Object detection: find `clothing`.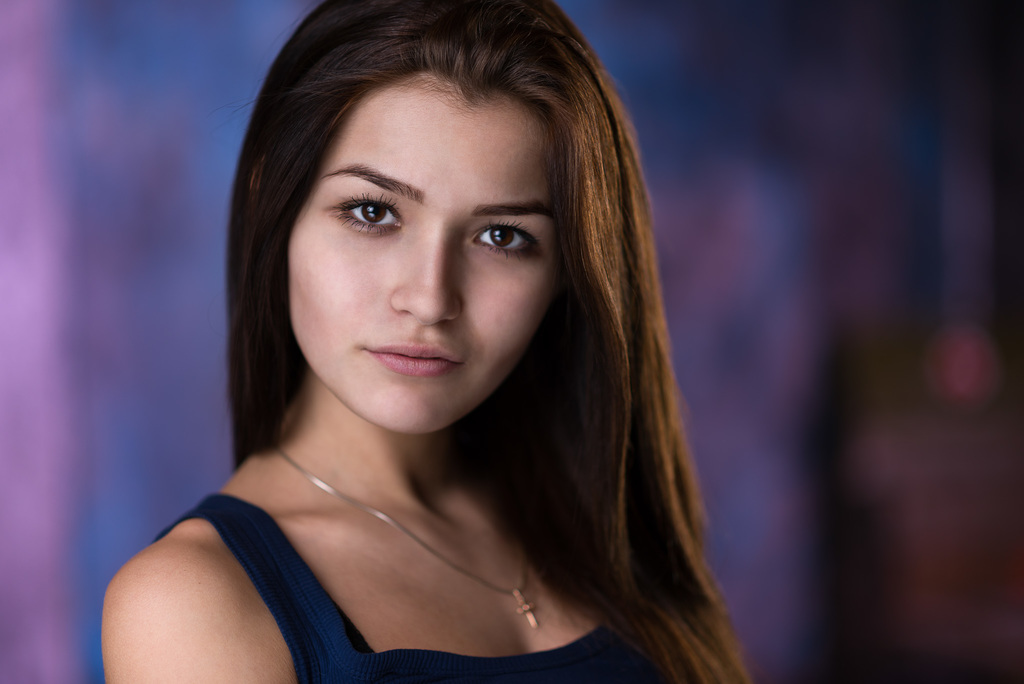
x1=113 y1=3 x2=811 y2=683.
